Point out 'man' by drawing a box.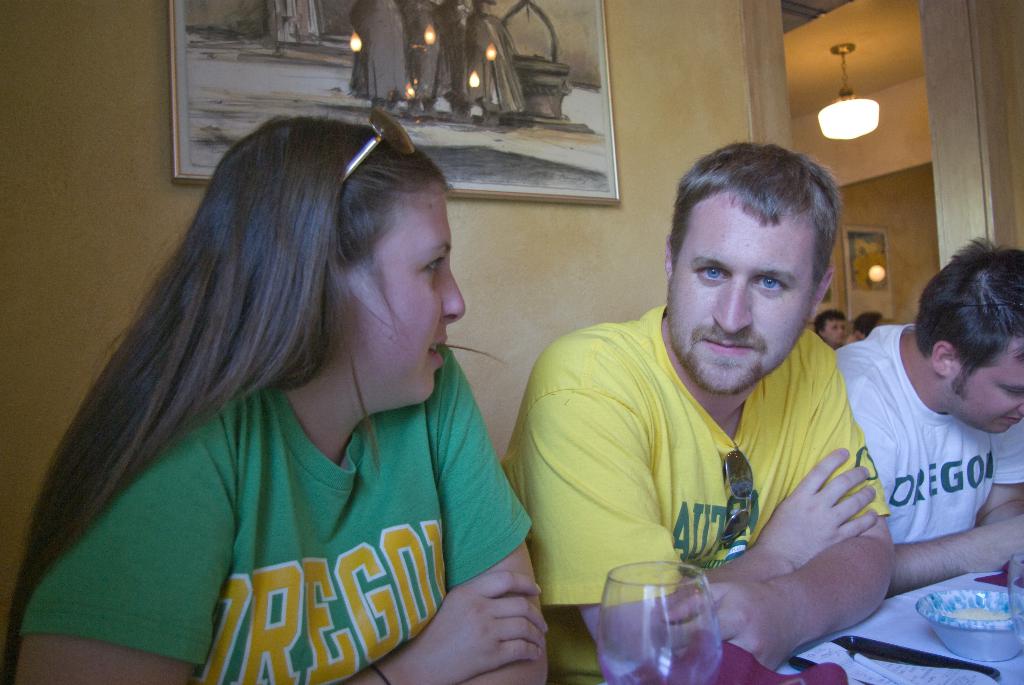
835,230,1023,590.
